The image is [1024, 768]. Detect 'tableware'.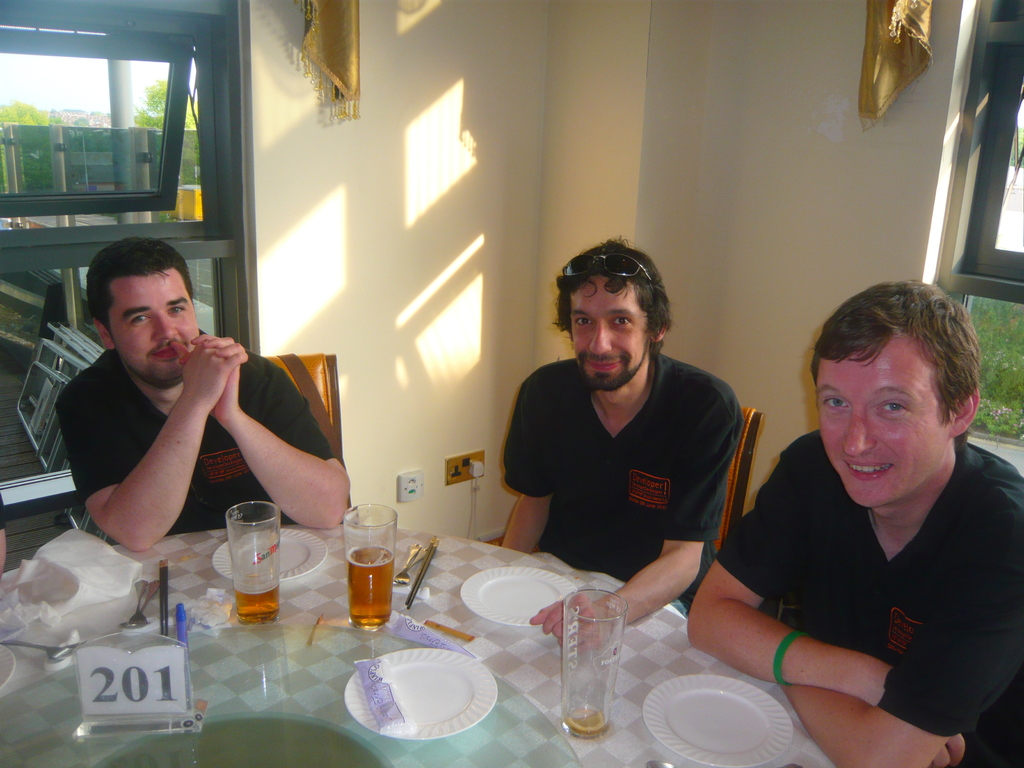
Detection: [left=4, top=634, right=86, bottom=661].
